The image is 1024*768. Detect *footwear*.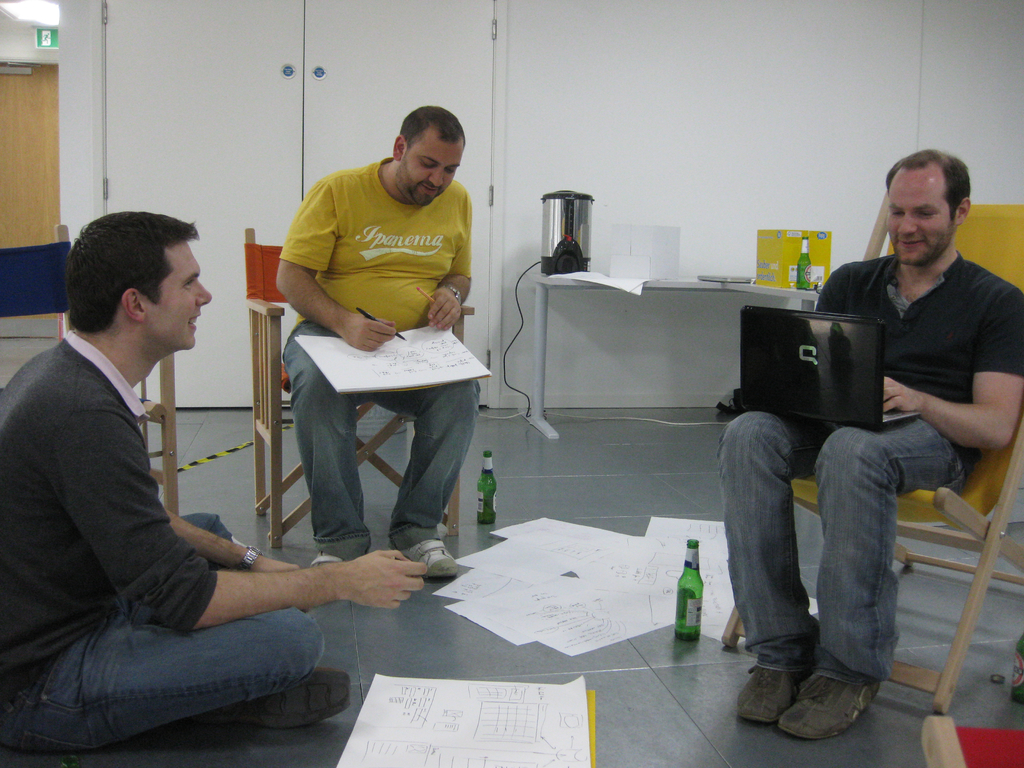
Detection: select_region(781, 676, 883, 735).
